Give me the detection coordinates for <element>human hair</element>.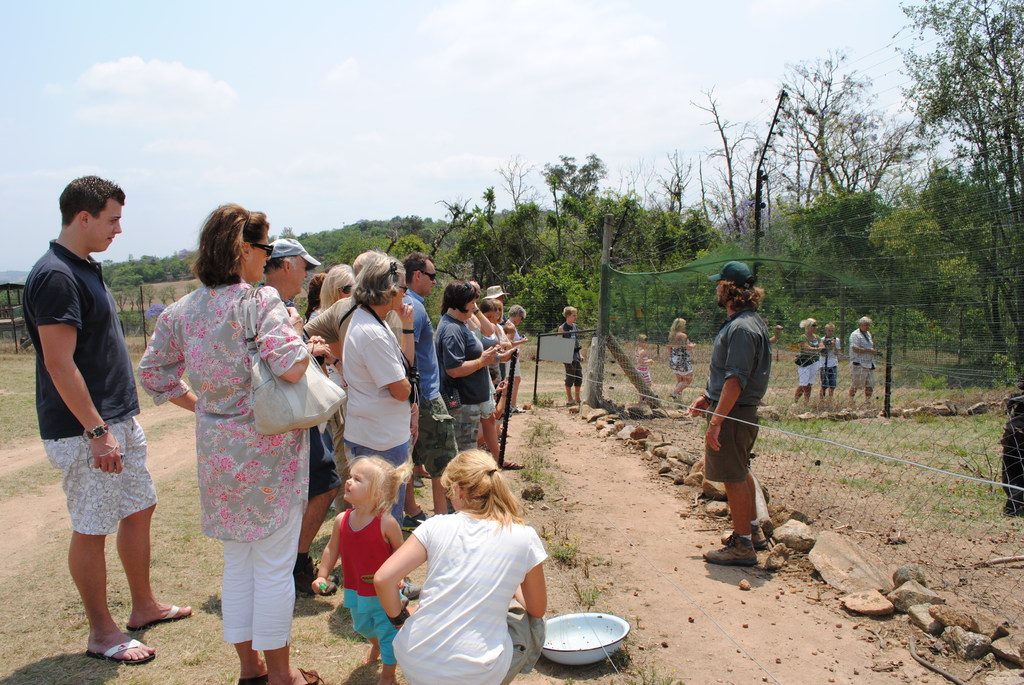
505, 303, 526, 322.
